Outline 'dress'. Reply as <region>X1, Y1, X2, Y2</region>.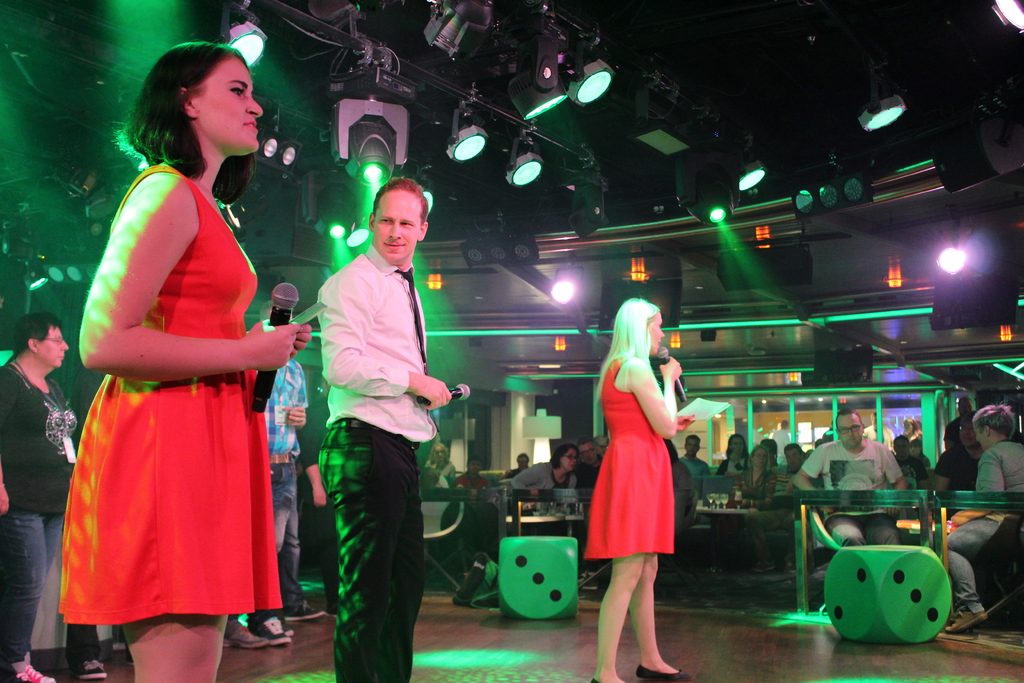
<region>59, 164, 282, 625</region>.
